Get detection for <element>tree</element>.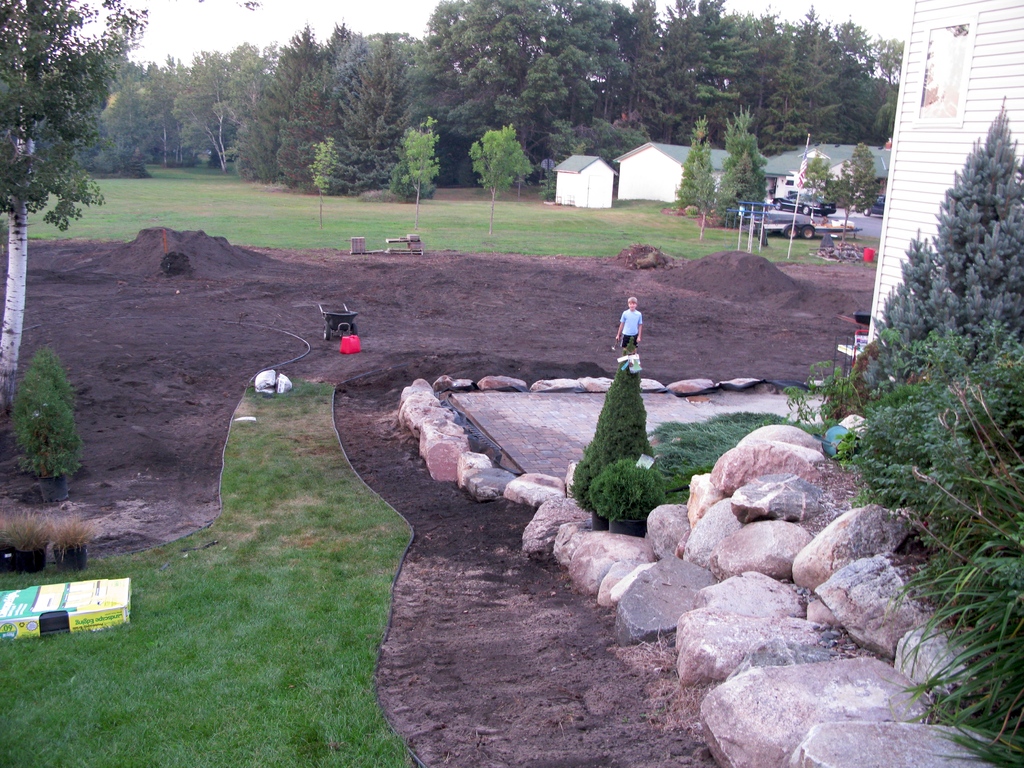
Detection: locate(673, 114, 716, 216).
